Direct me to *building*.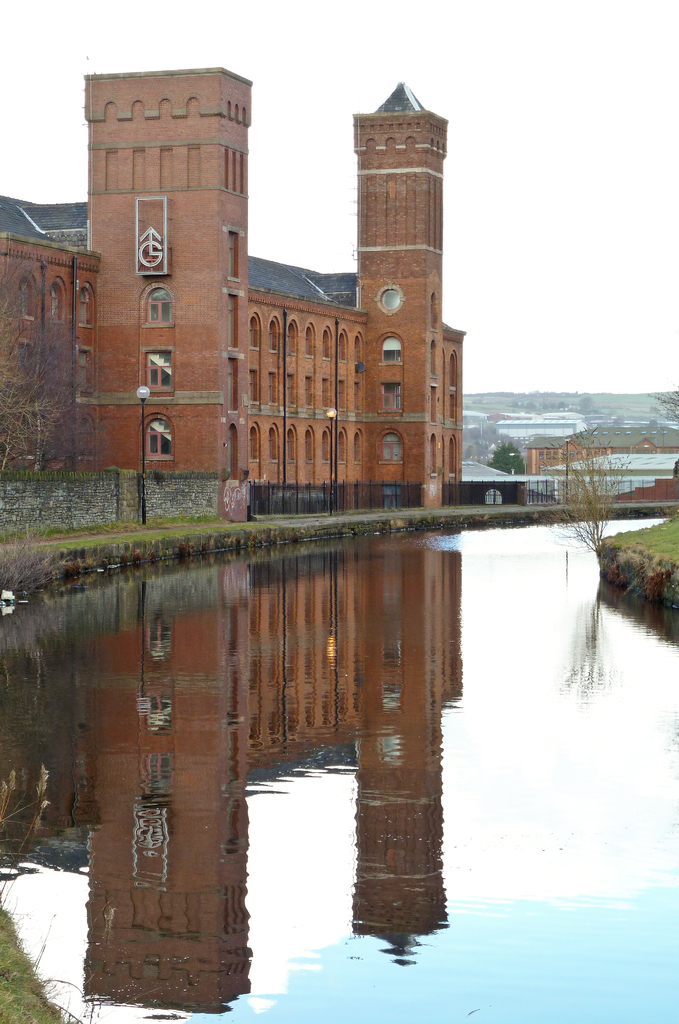
Direction: <bbox>0, 62, 678, 543</bbox>.
